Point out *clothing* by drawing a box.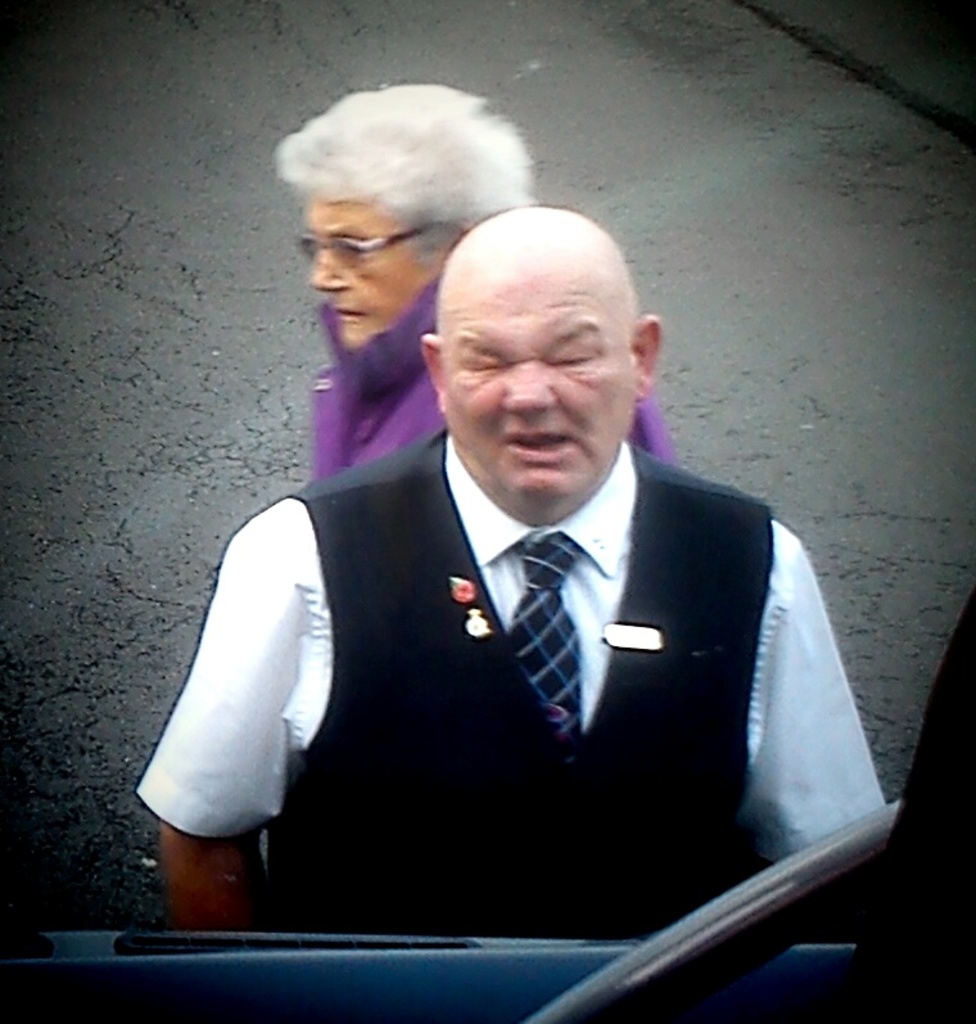
<box>172,412,853,915</box>.
